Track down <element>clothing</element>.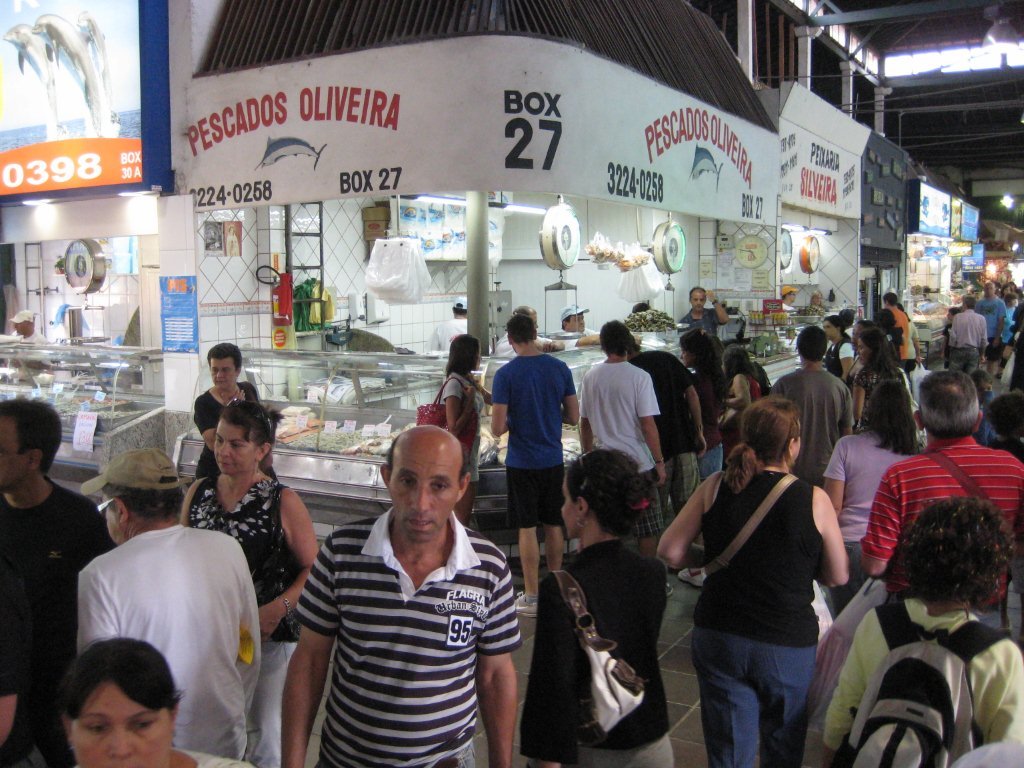
Tracked to select_region(635, 352, 712, 517).
